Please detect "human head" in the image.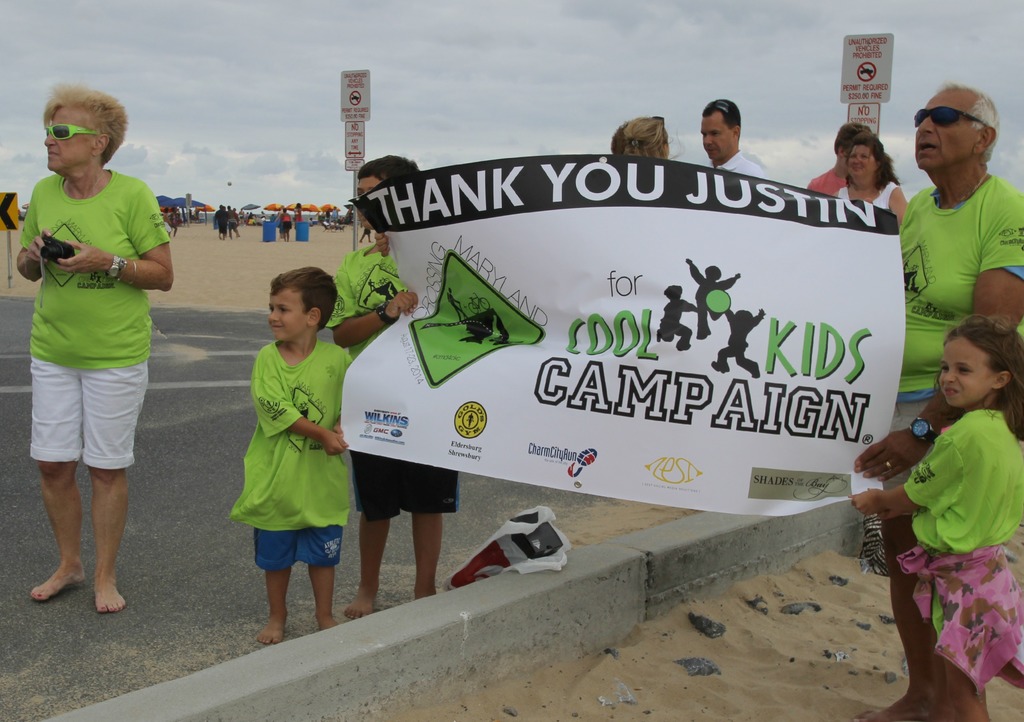
bbox=(281, 206, 286, 213).
